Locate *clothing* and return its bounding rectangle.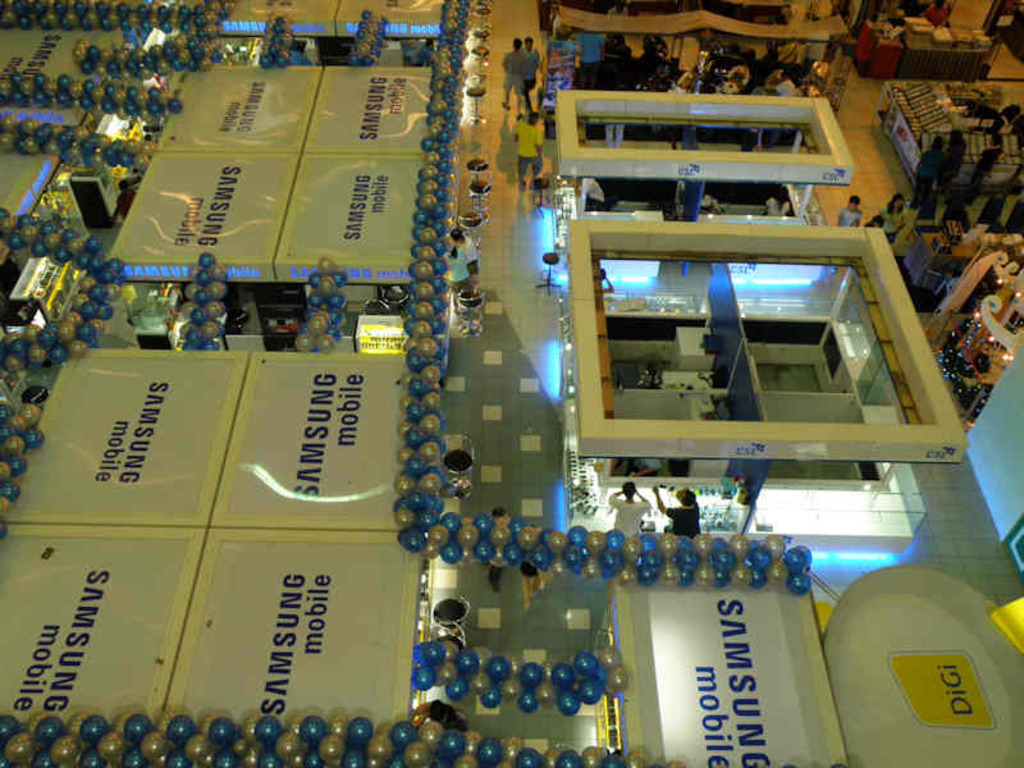
select_region(611, 495, 649, 532).
